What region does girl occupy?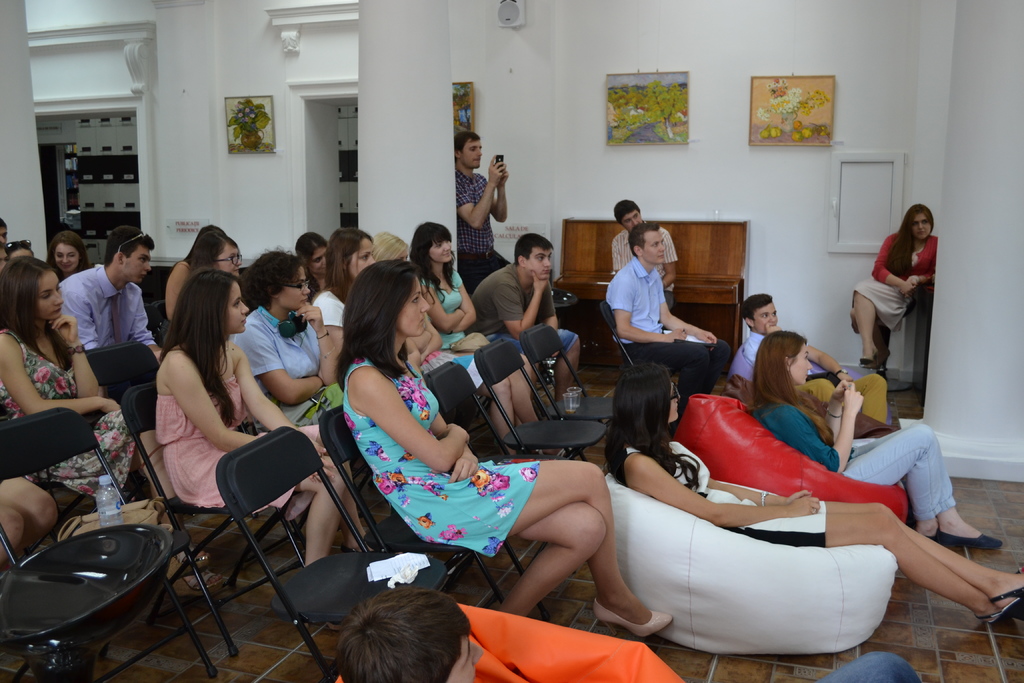
locate(400, 215, 581, 462).
